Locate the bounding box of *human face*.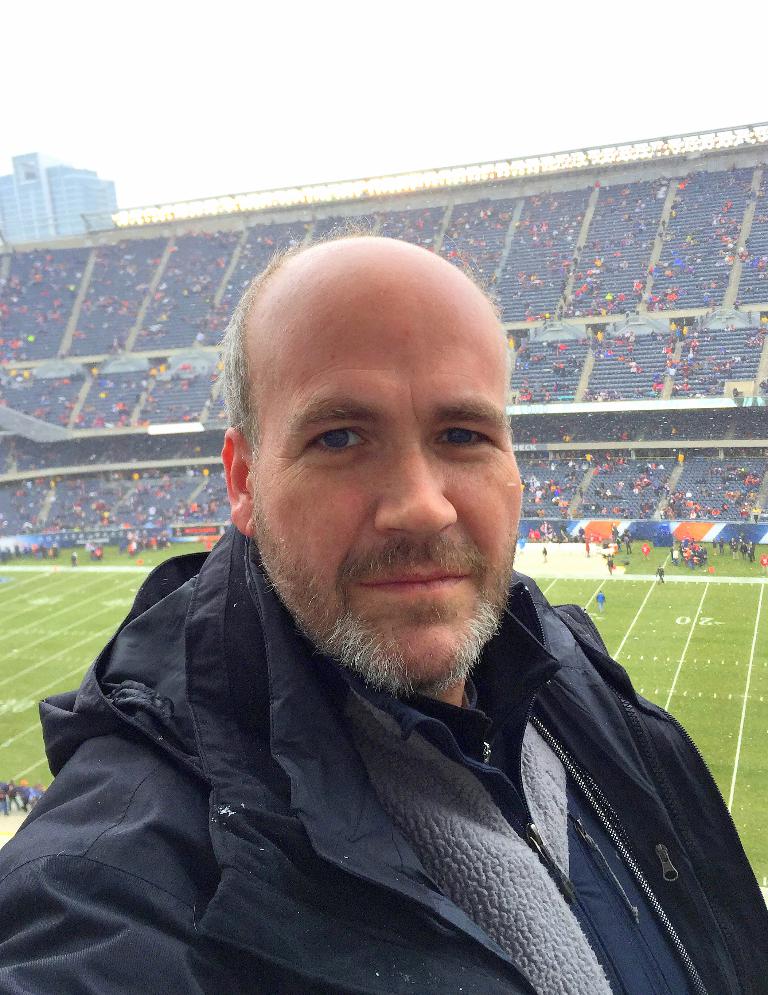
Bounding box: 232:262:533:691.
